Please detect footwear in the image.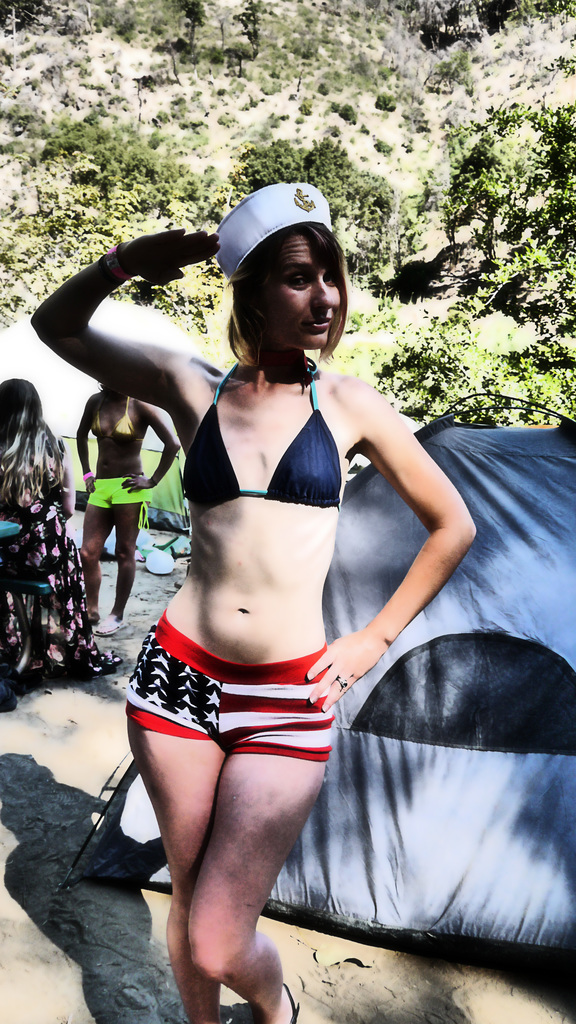
box=[87, 614, 129, 634].
